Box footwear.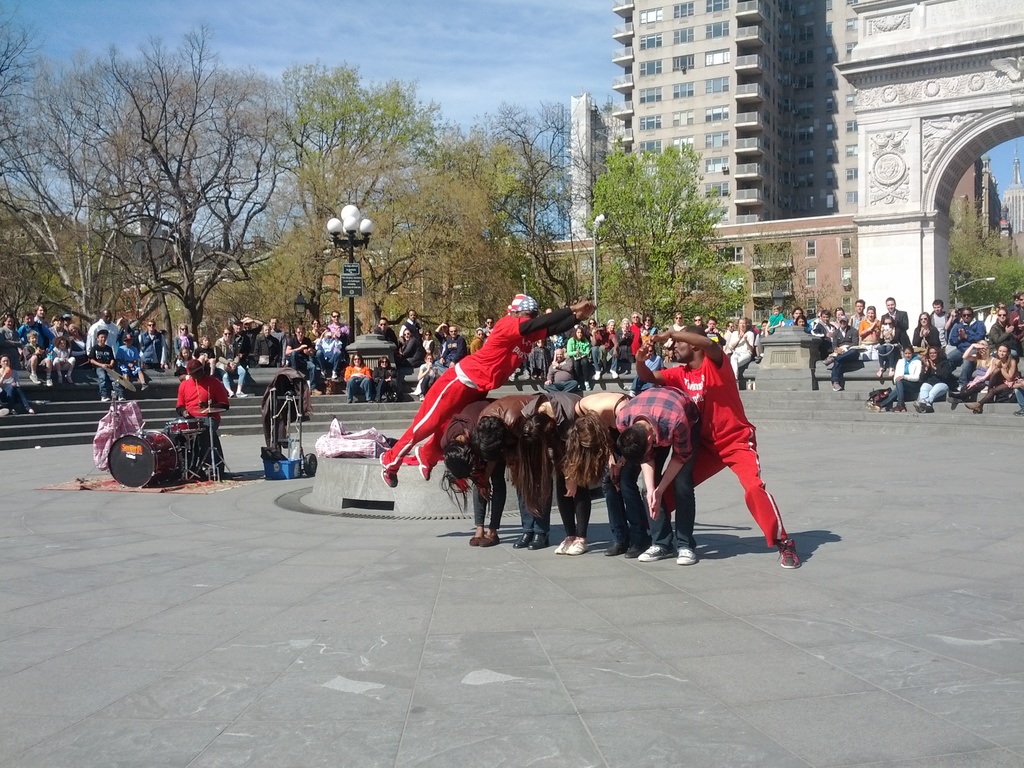
(100, 397, 110, 401).
